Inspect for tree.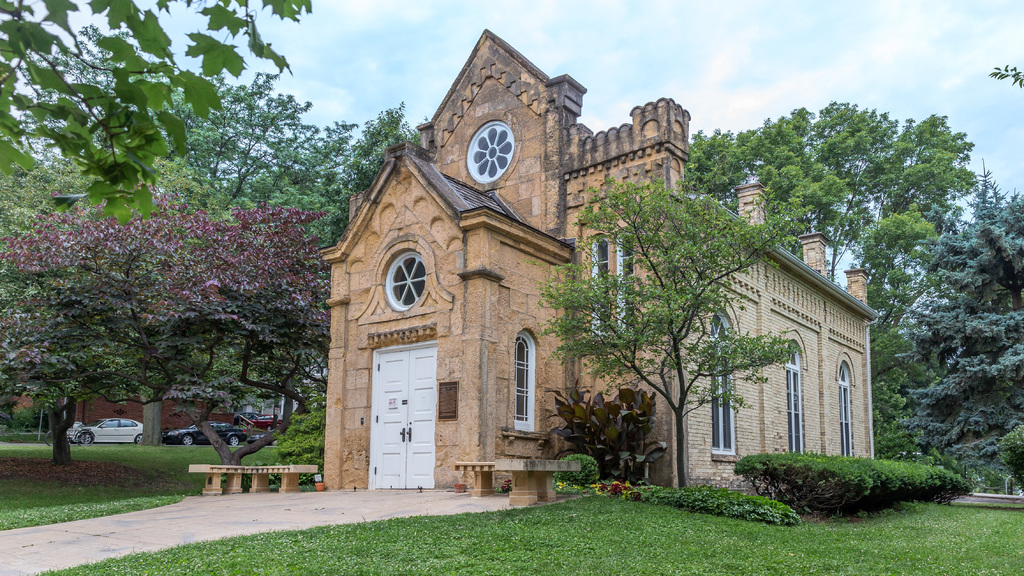
Inspection: {"x1": 107, "y1": 199, "x2": 329, "y2": 469}.
